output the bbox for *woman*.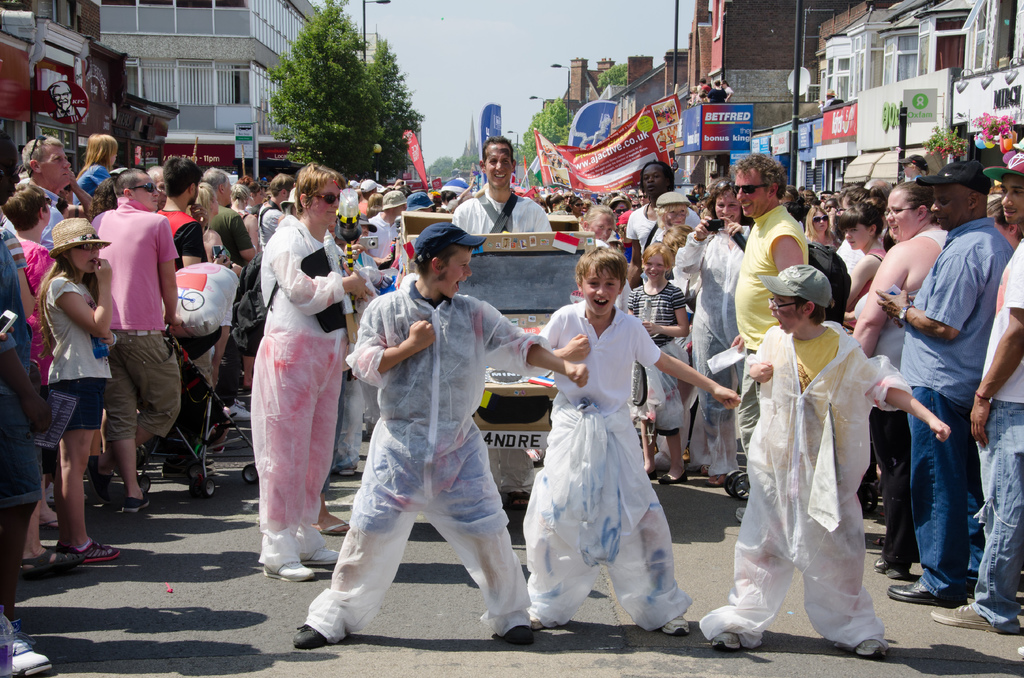
[left=584, top=205, right=622, bottom=254].
